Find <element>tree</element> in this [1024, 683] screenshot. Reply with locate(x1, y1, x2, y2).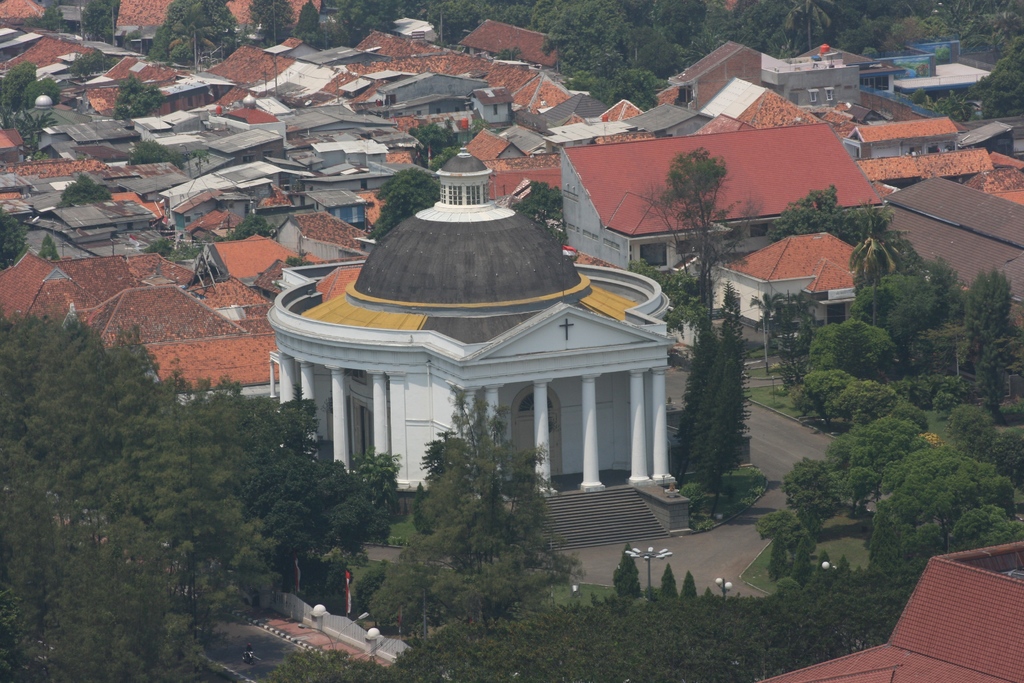
locate(137, 236, 173, 261).
